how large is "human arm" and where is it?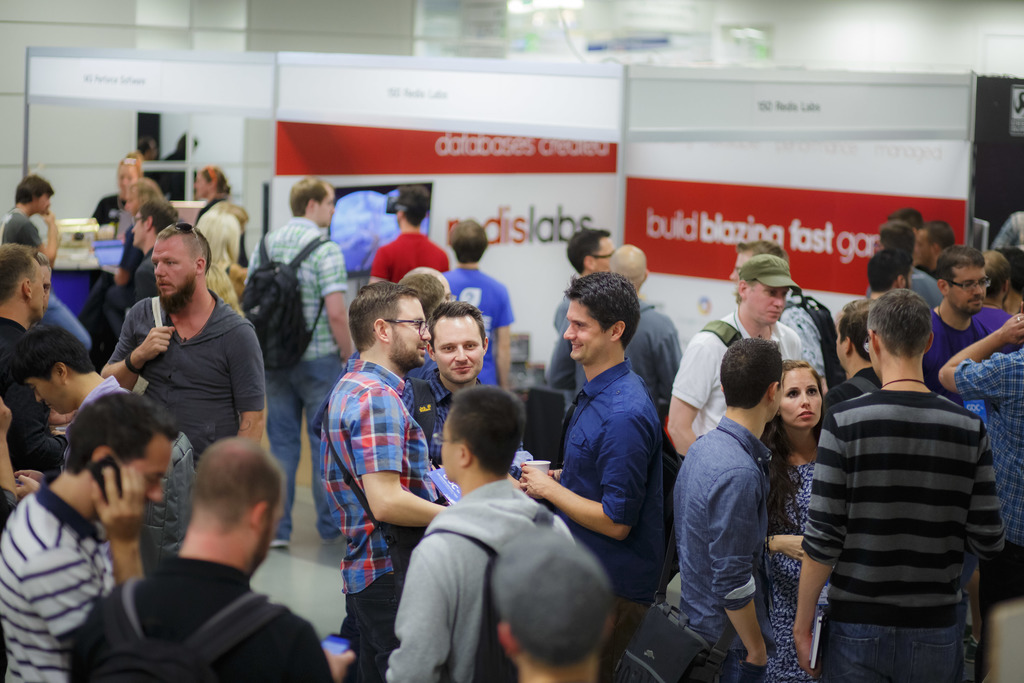
Bounding box: 317/247/354/368.
